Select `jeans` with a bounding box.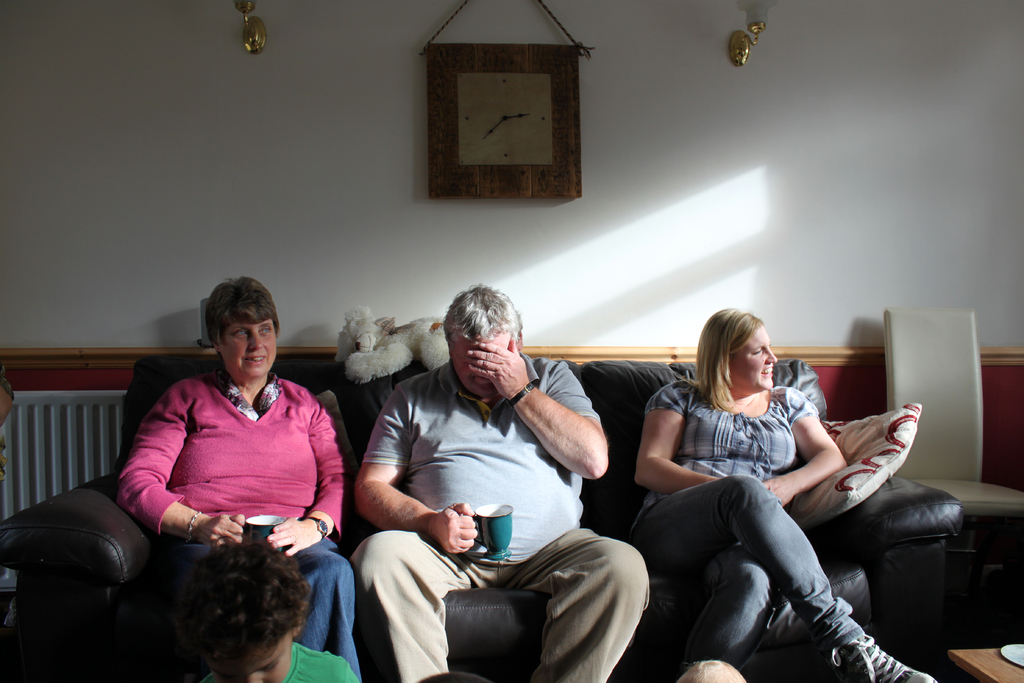
{"x1": 250, "y1": 520, "x2": 362, "y2": 682}.
